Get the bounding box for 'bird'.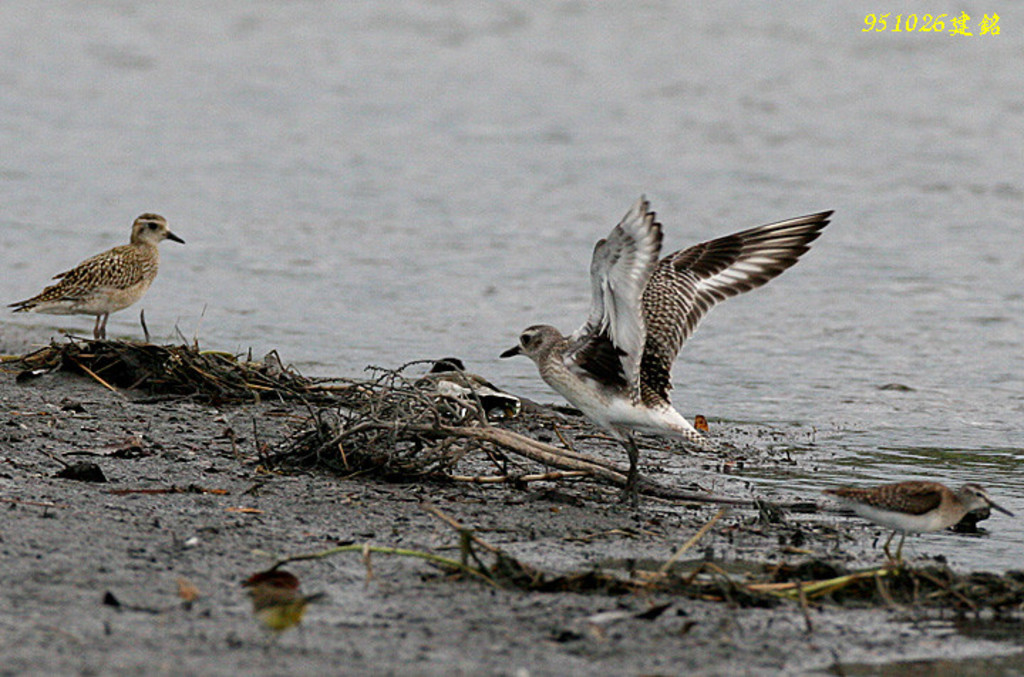
(496,198,811,481).
